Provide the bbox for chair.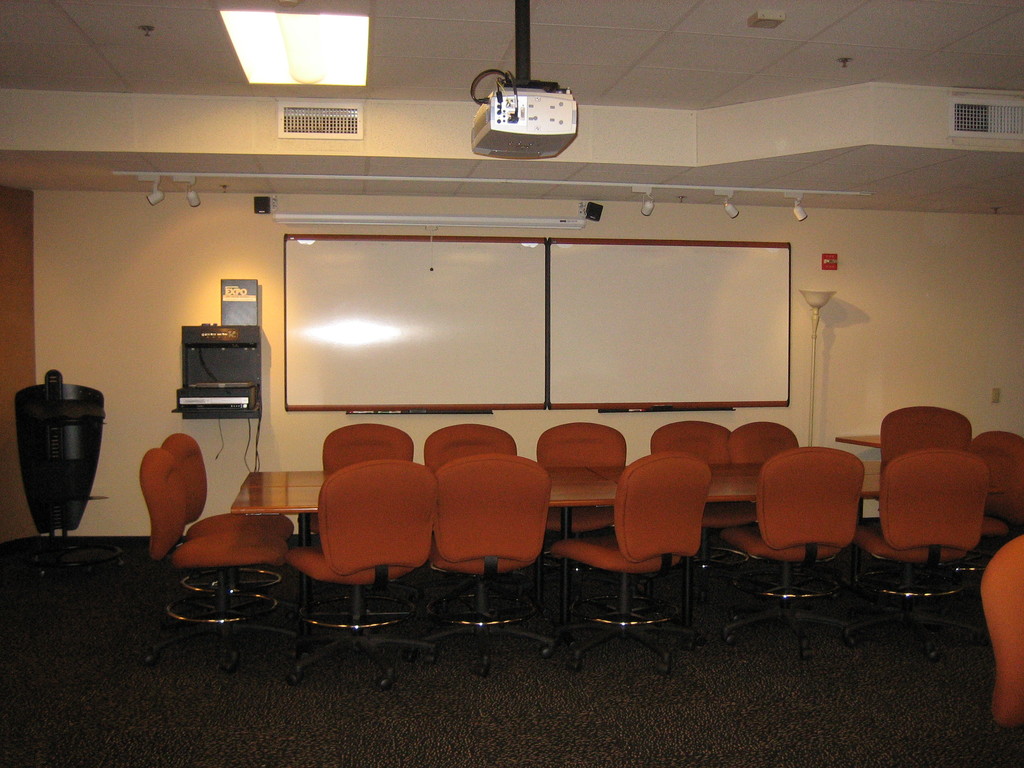
<bbox>732, 420, 799, 455</bbox>.
